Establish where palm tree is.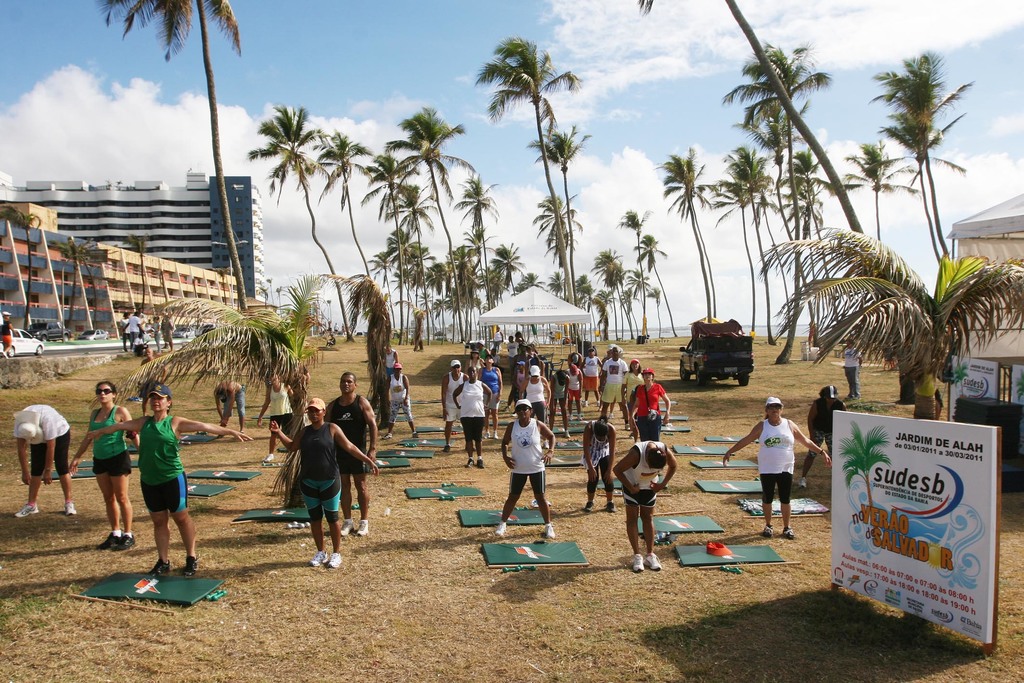
Established at select_region(109, 0, 244, 364).
